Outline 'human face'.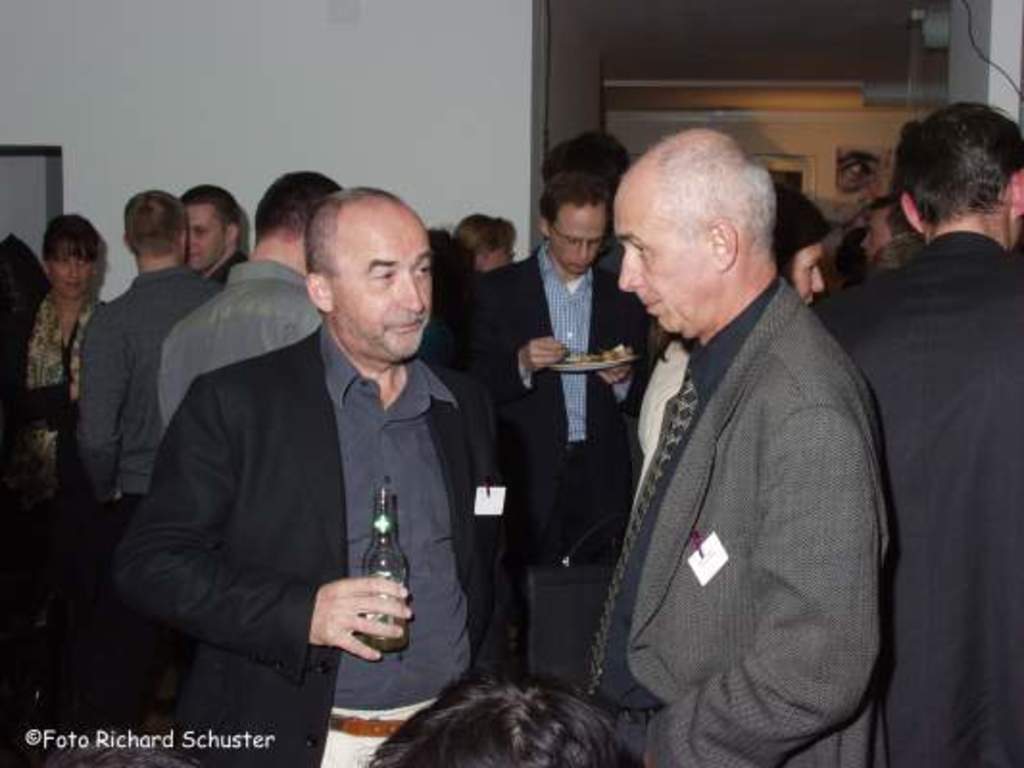
Outline: <bbox>542, 198, 603, 282</bbox>.
